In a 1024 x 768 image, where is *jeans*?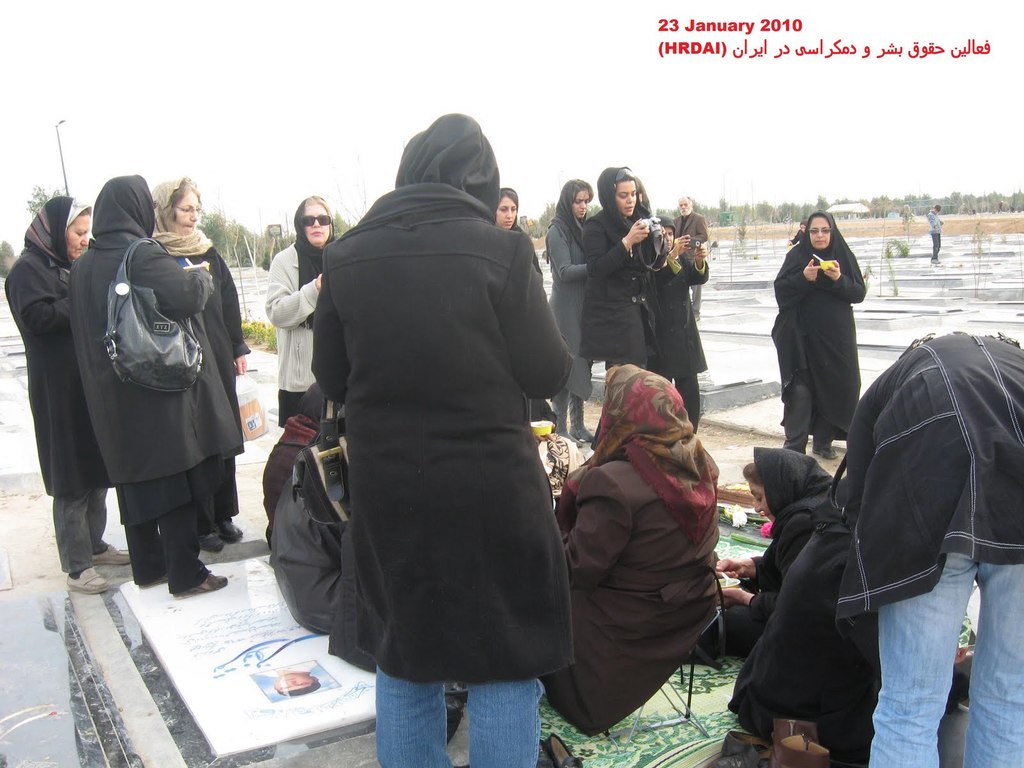
<bbox>871, 545, 994, 765</bbox>.
